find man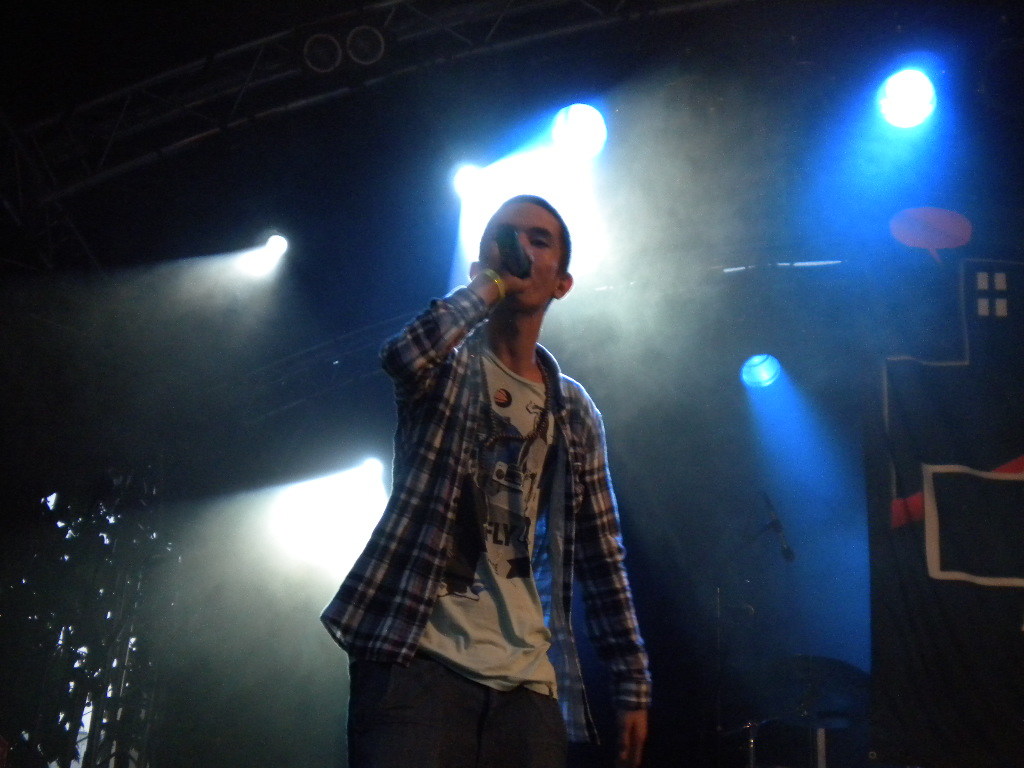
rect(305, 198, 663, 767)
